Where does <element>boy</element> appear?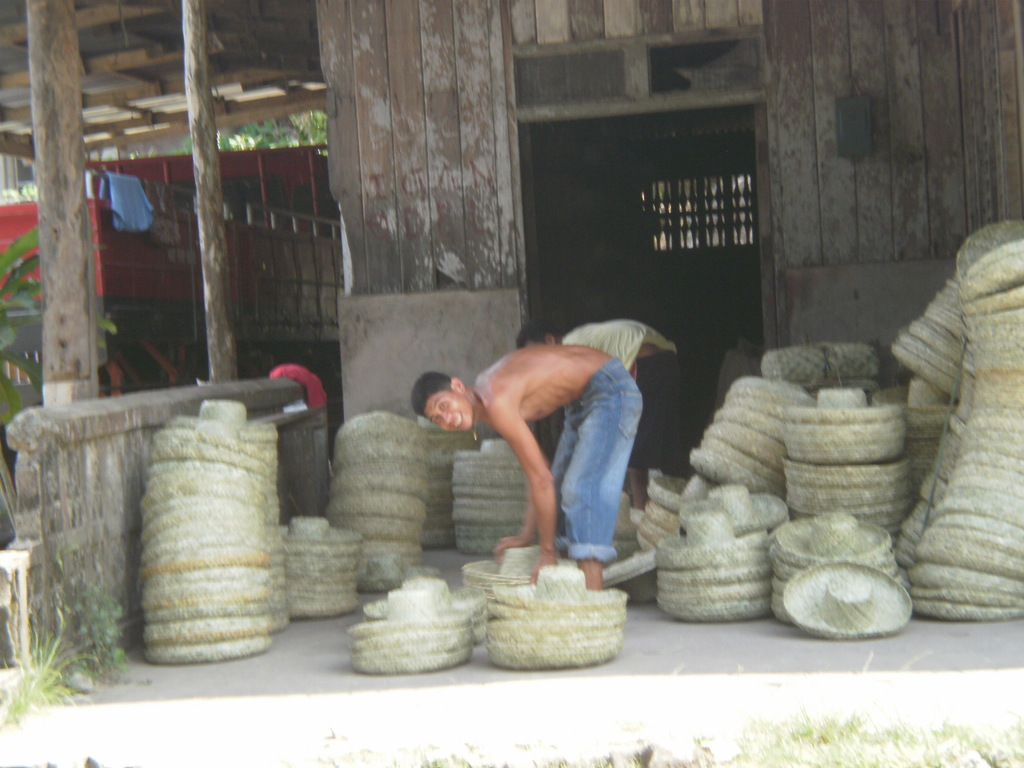
Appears at x1=385, y1=307, x2=680, y2=567.
